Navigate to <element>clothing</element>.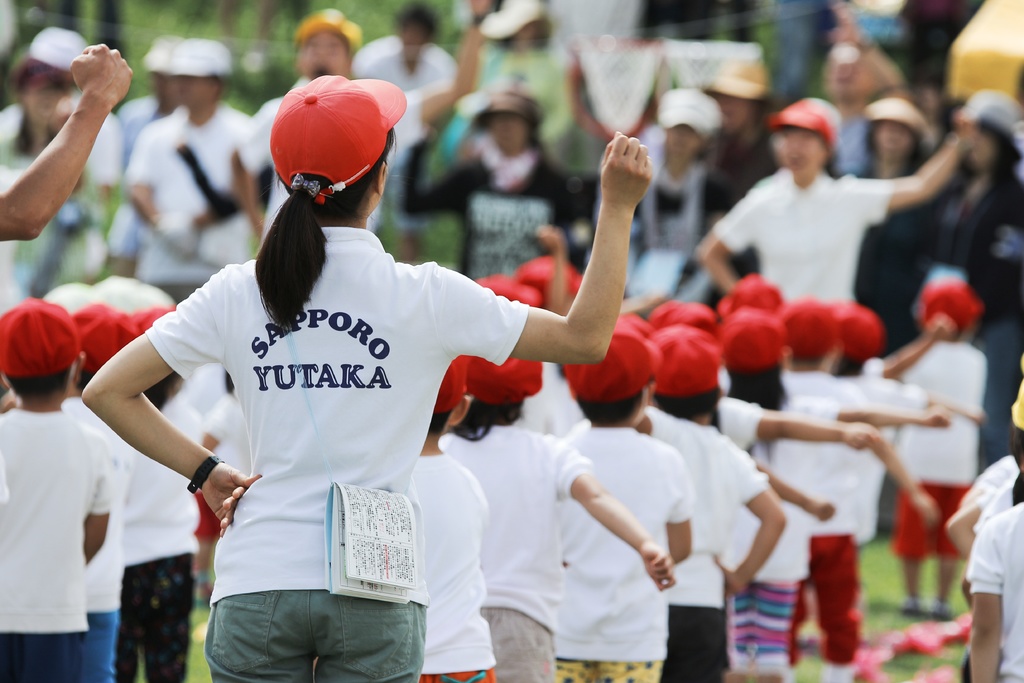
Navigation target: {"x1": 347, "y1": 30, "x2": 457, "y2": 171}.
